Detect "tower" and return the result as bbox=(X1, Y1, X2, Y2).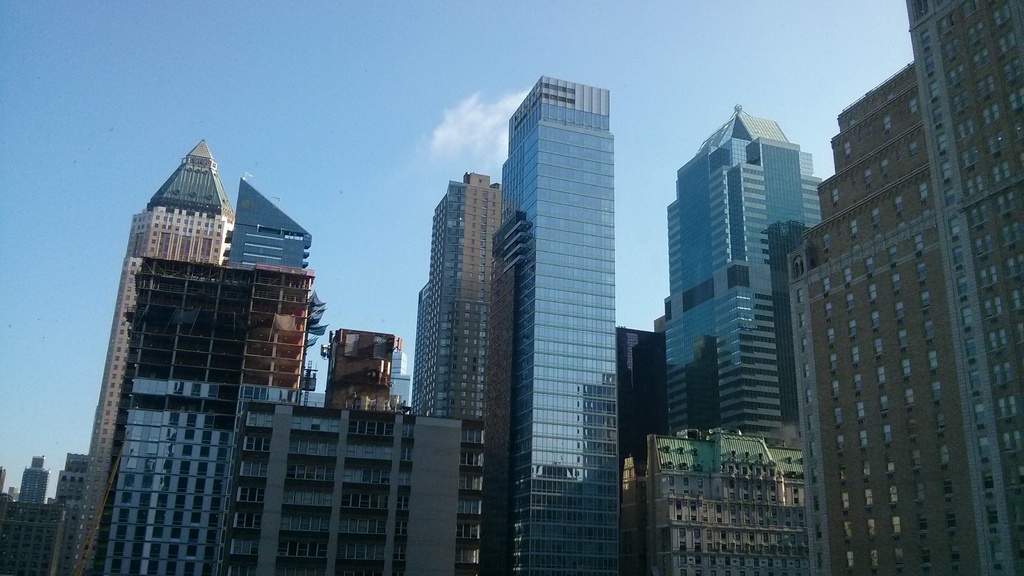
bbox=(494, 66, 641, 568).
